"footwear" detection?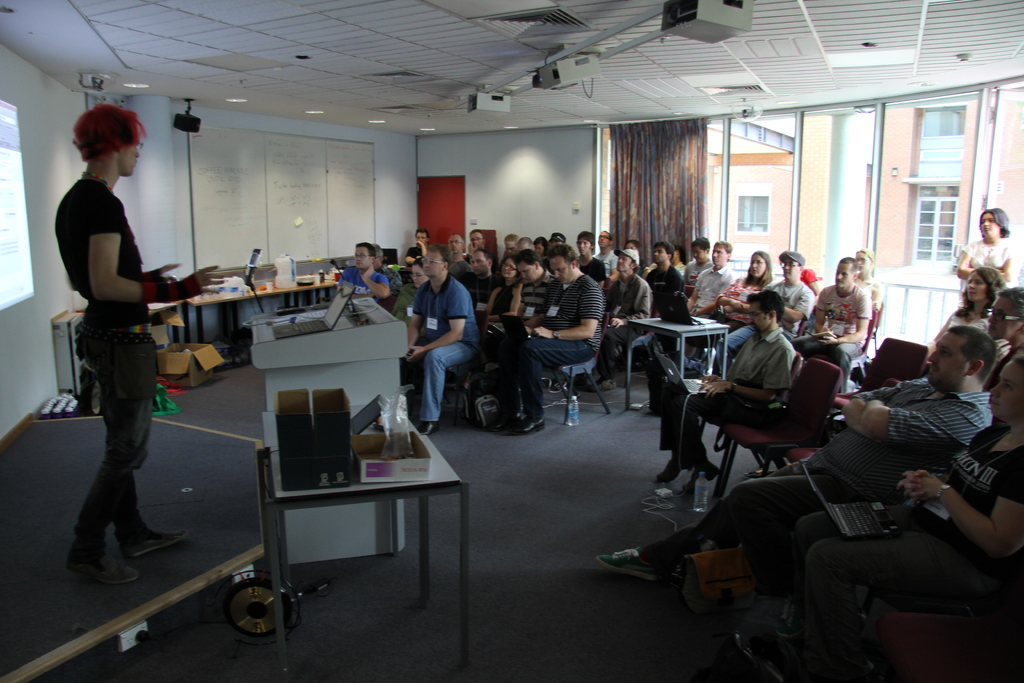
Rect(583, 375, 626, 389)
